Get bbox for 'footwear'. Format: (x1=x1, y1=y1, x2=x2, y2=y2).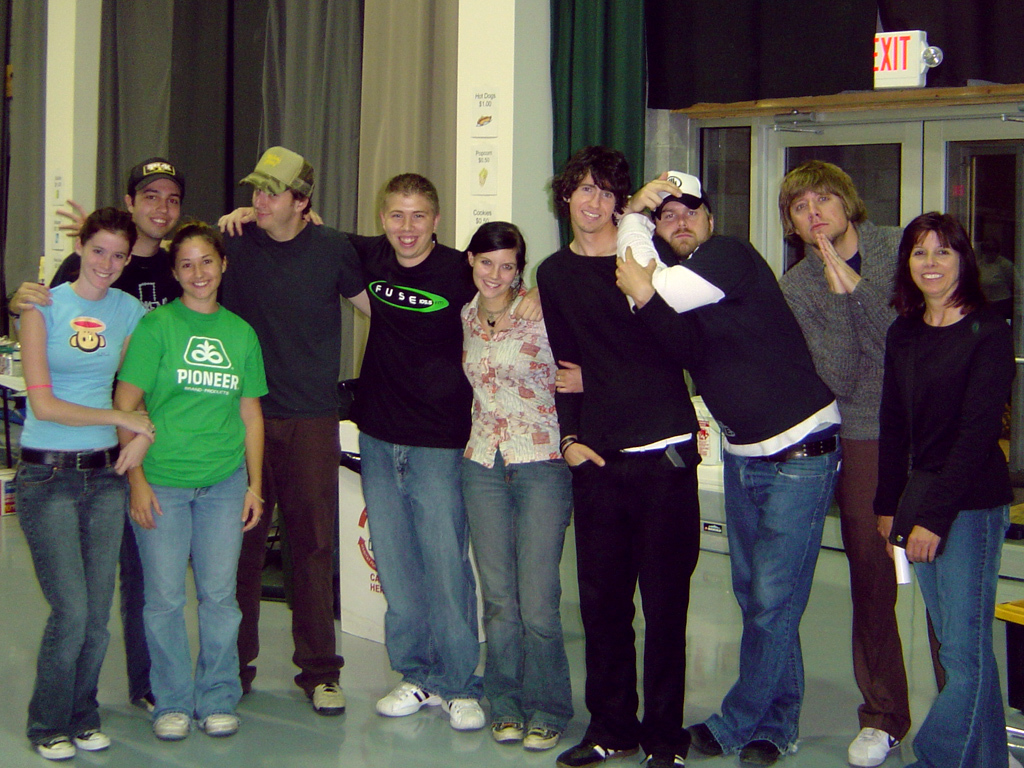
(x1=849, y1=731, x2=900, y2=765).
